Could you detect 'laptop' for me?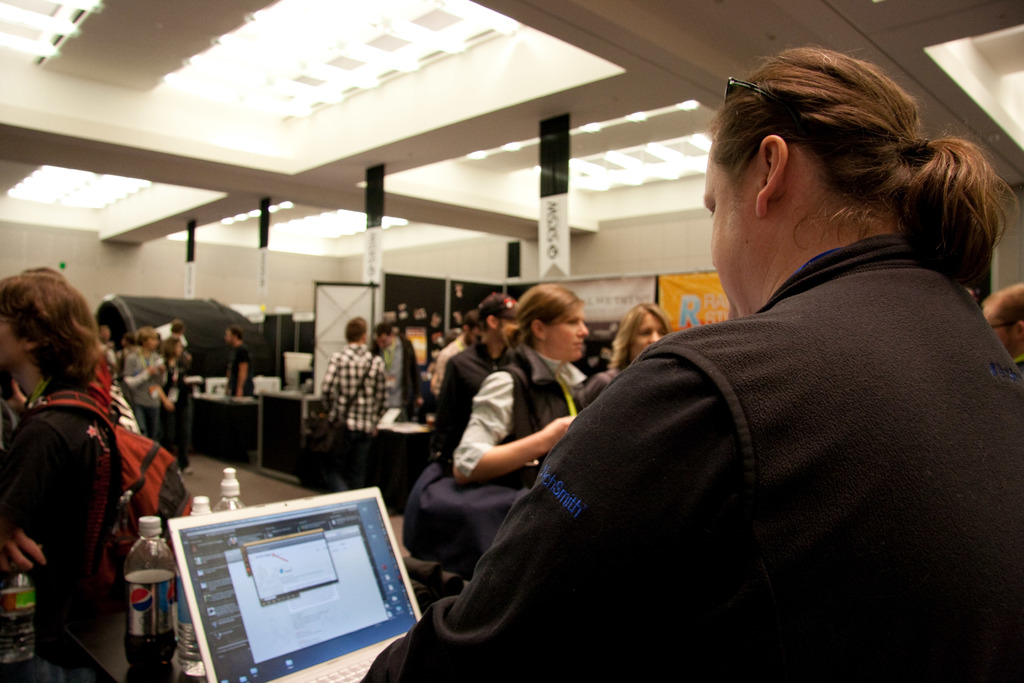
Detection result: BBox(164, 485, 421, 682).
